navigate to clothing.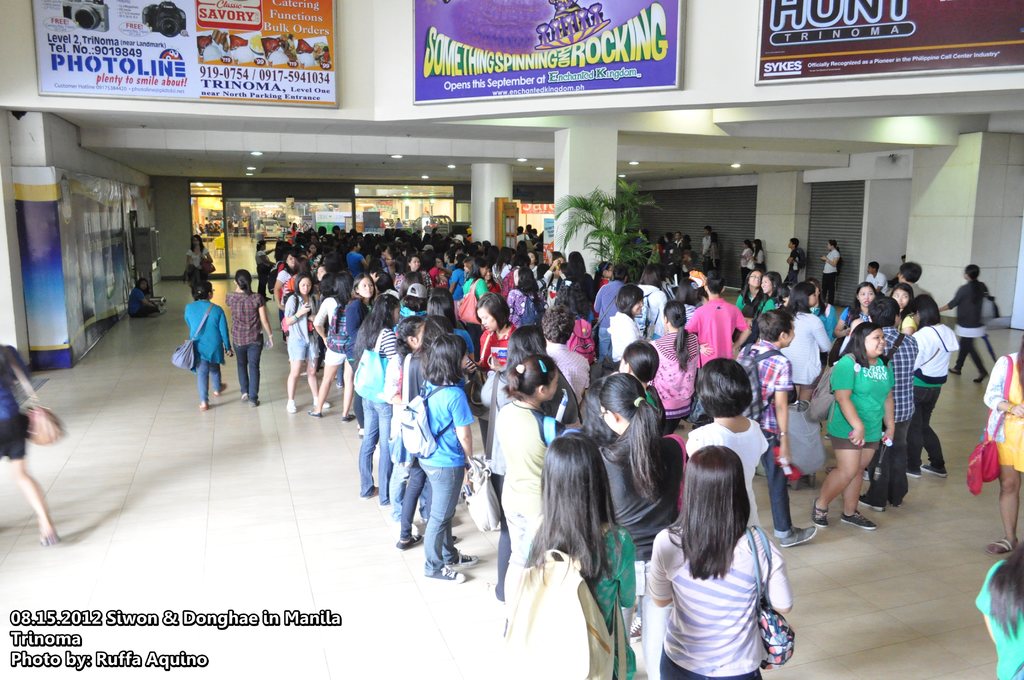
Navigation target: detection(989, 350, 1023, 474).
